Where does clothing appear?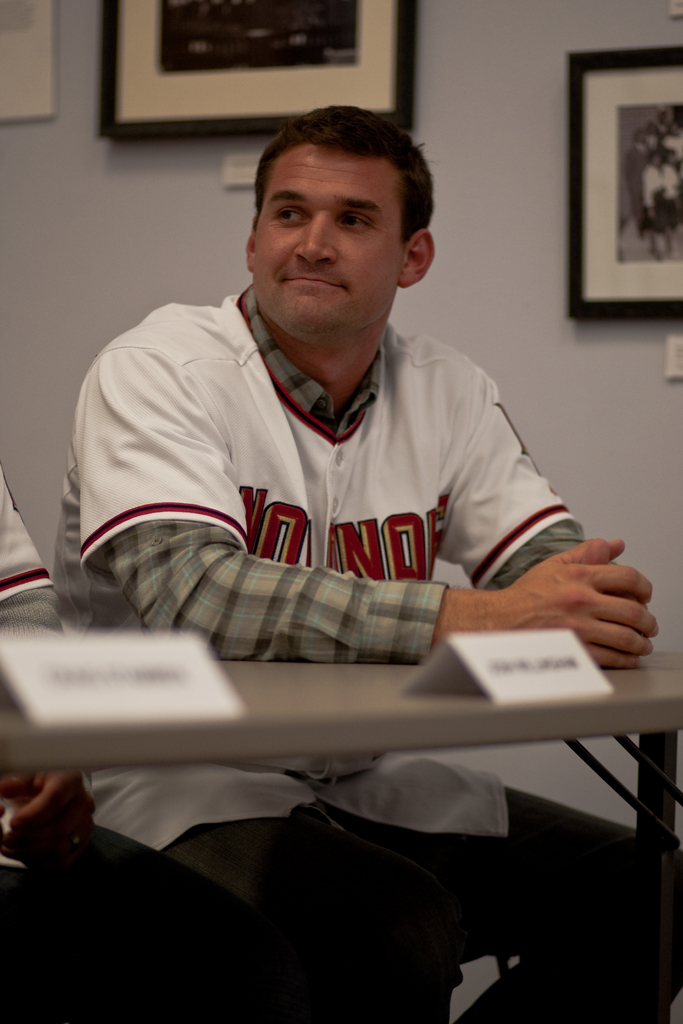
Appears at l=74, t=266, r=630, b=954.
